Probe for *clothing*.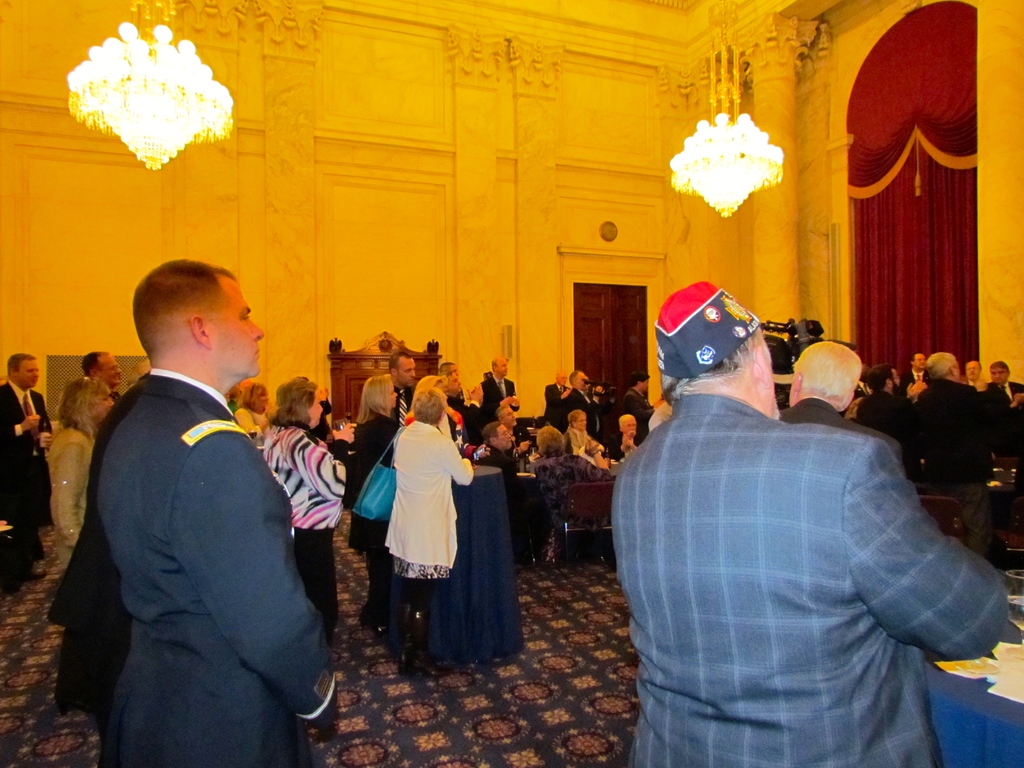
Probe result: (left=854, top=390, right=922, bottom=461).
